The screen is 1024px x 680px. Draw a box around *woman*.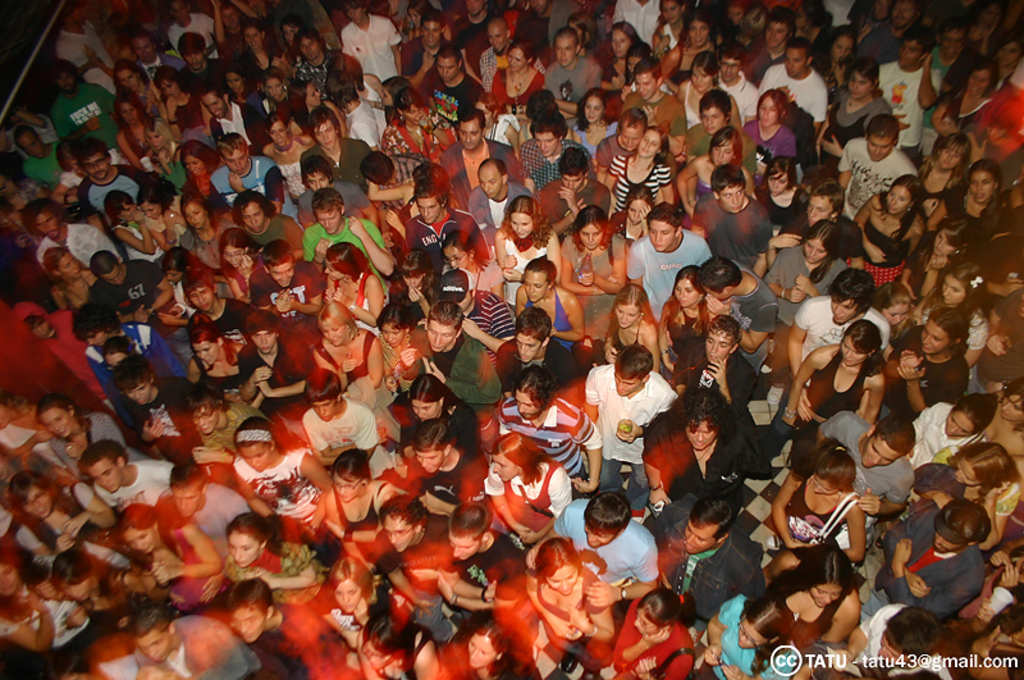
[932,155,1019,255].
